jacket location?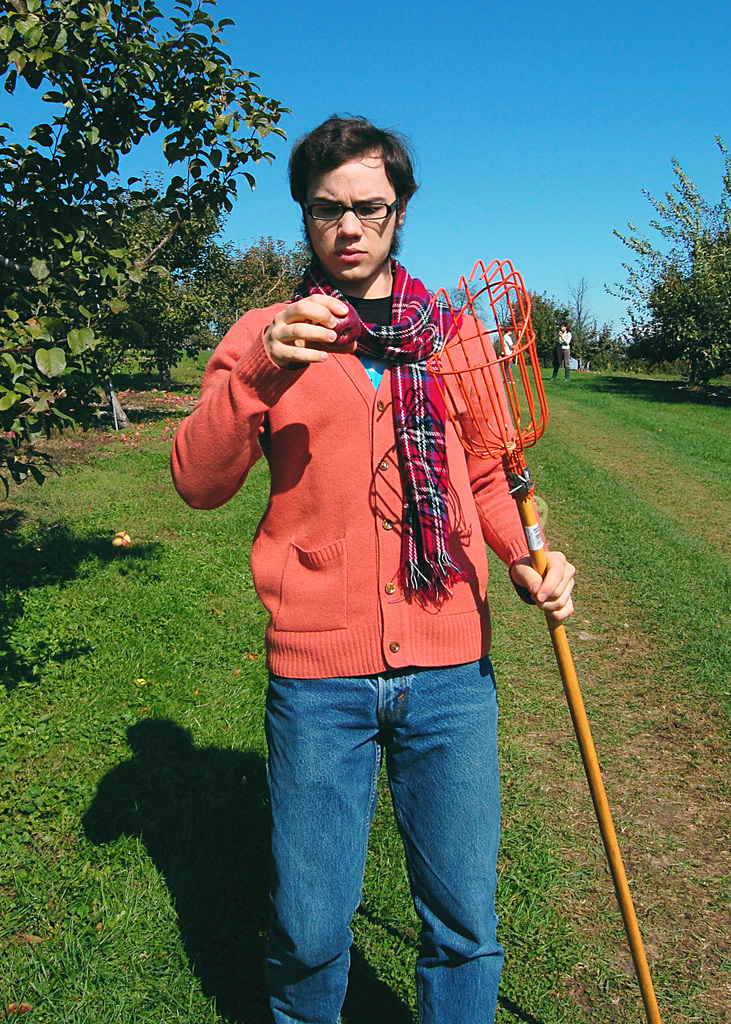
(x1=173, y1=244, x2=575, y2=701)
